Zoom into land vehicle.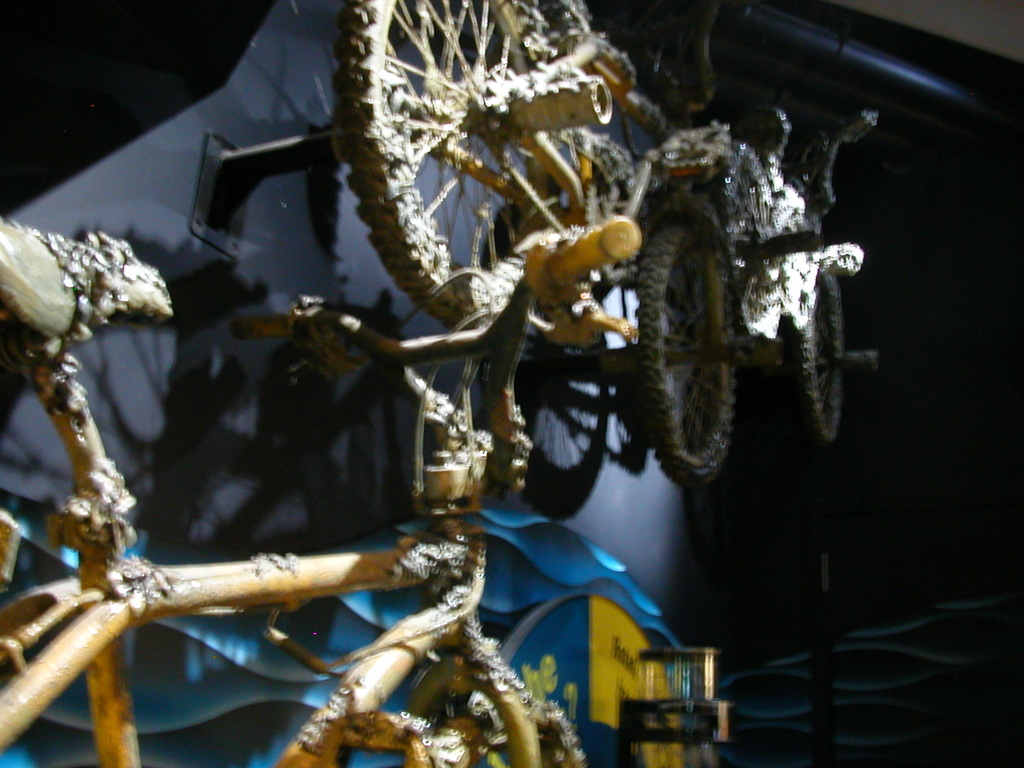
Zoom target: (0,216,633,767).
